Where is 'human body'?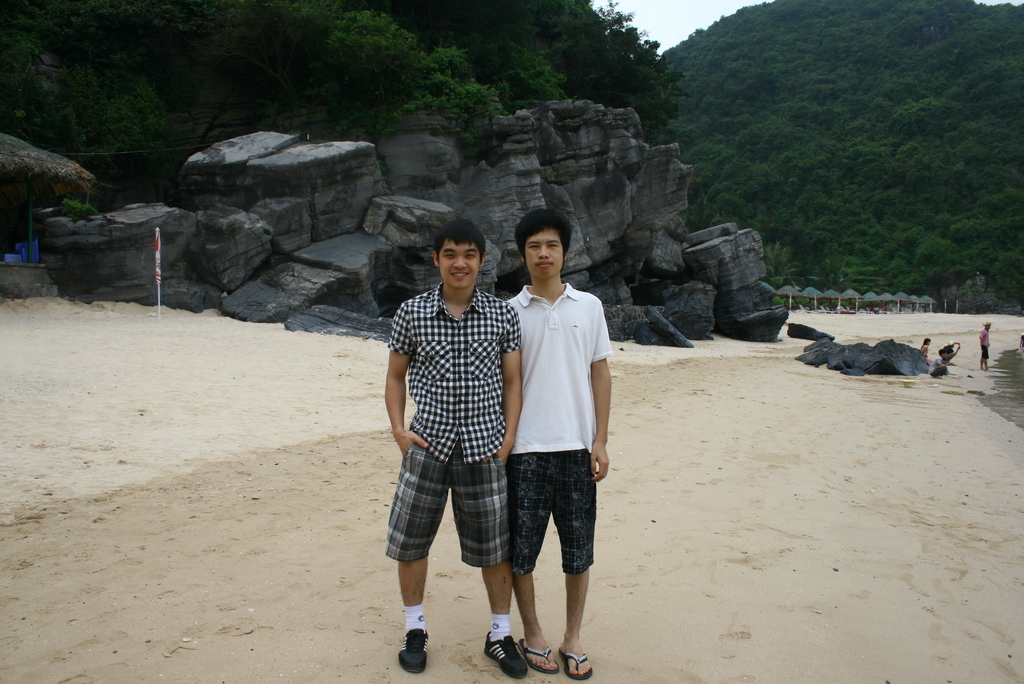
{"left": 977, "top": 327, "right": 989, "bottom": 369}.
